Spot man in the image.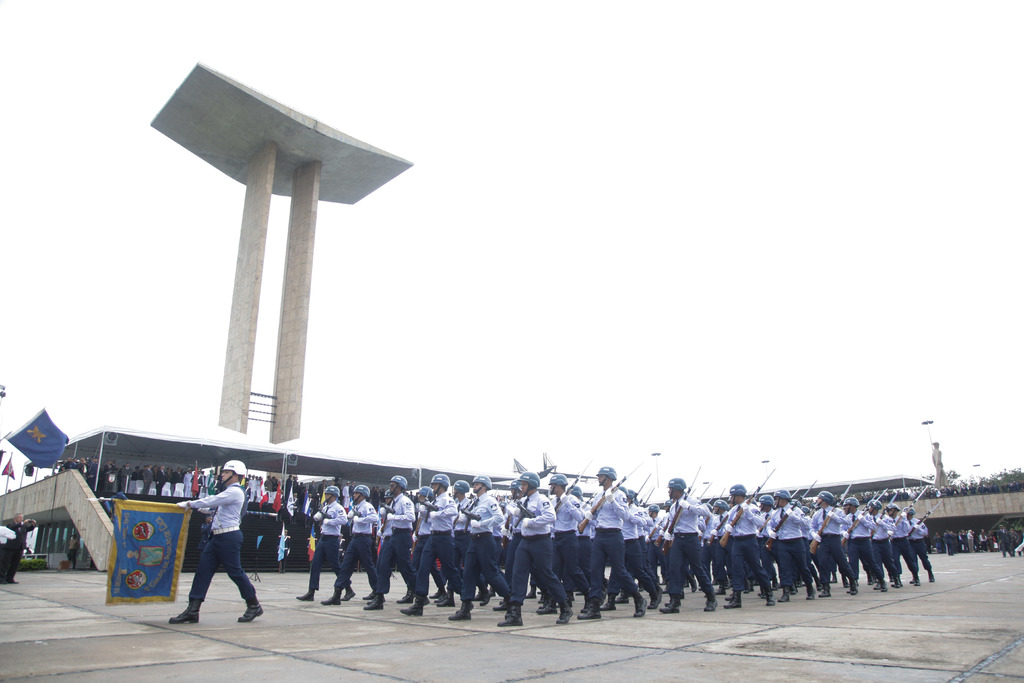
man found at 66 533 81 570.
